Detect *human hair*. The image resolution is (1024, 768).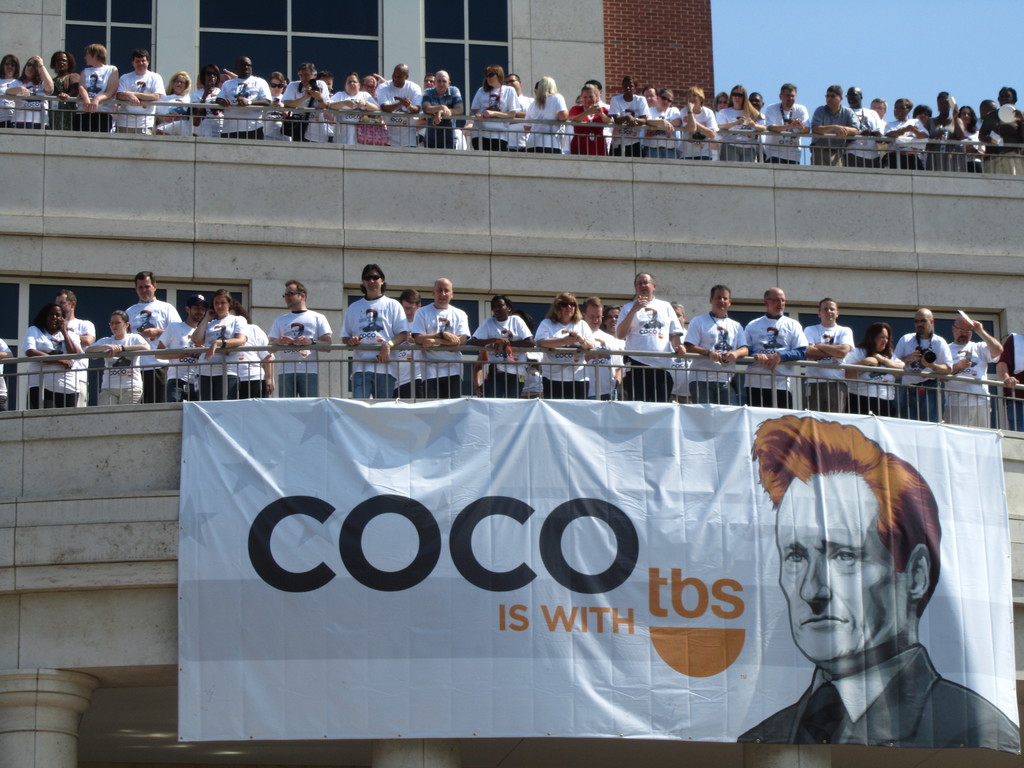
bbox(188, 332, 192, 339).
